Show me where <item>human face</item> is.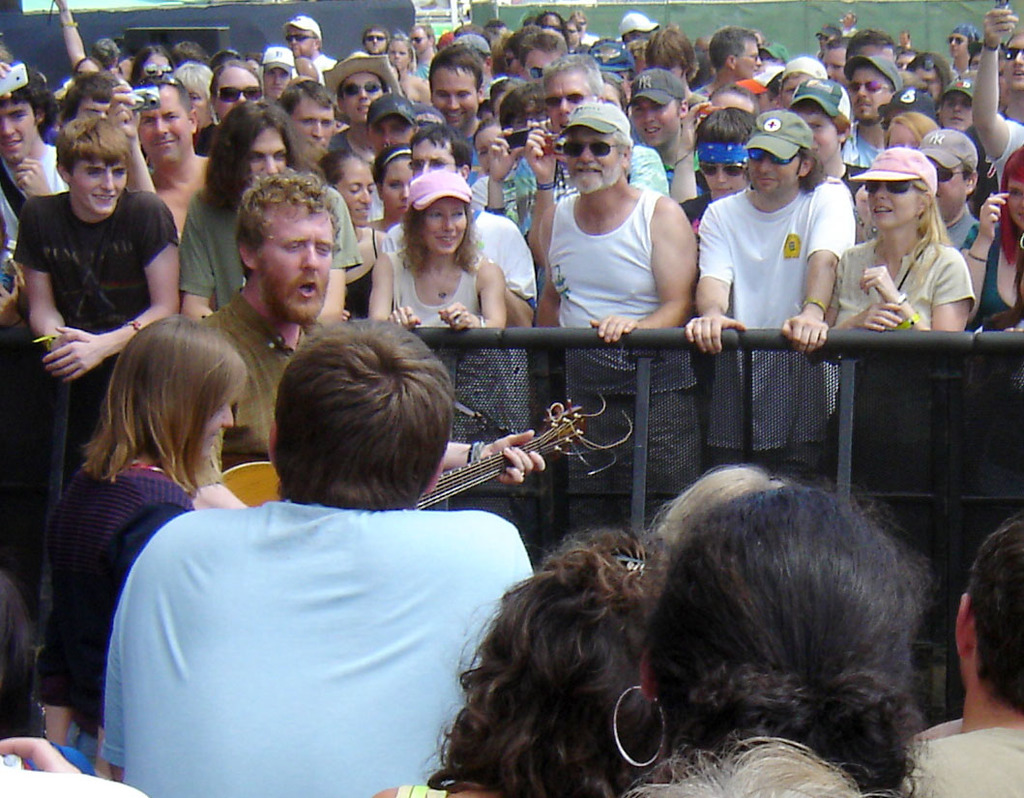
<item>human face</item> is at [x1=136, y1=92, x2=191, y2=165].
